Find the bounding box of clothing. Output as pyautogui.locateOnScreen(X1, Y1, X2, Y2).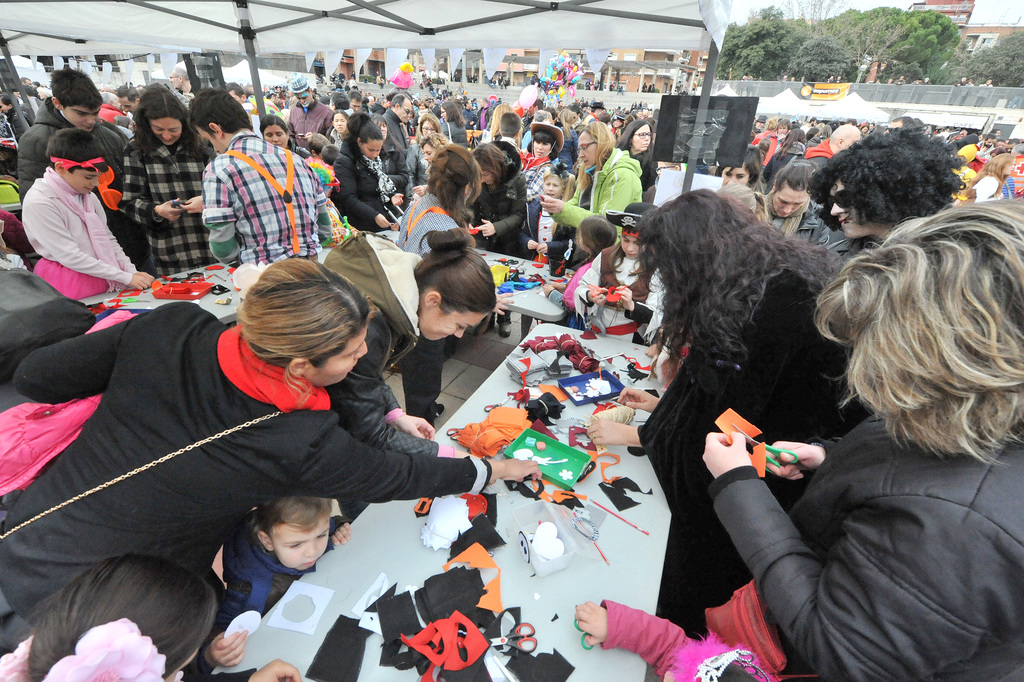
pyautogui.locateOnScreen(1007, 85, 1023, 108).
